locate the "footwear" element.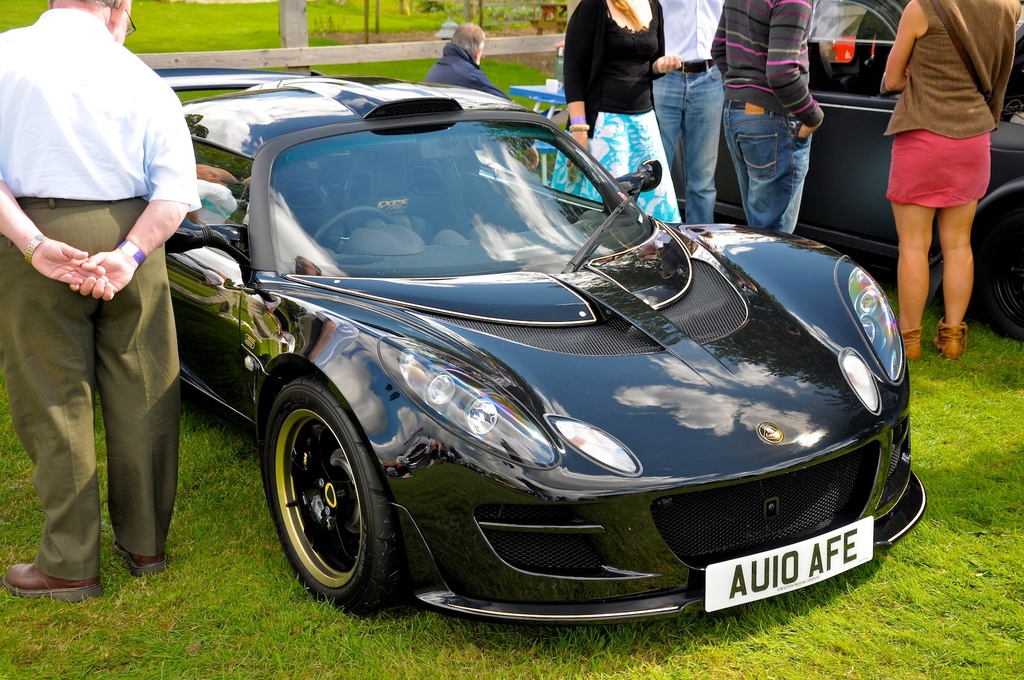
Element bbox: rect(901, 326, 921, 360).
